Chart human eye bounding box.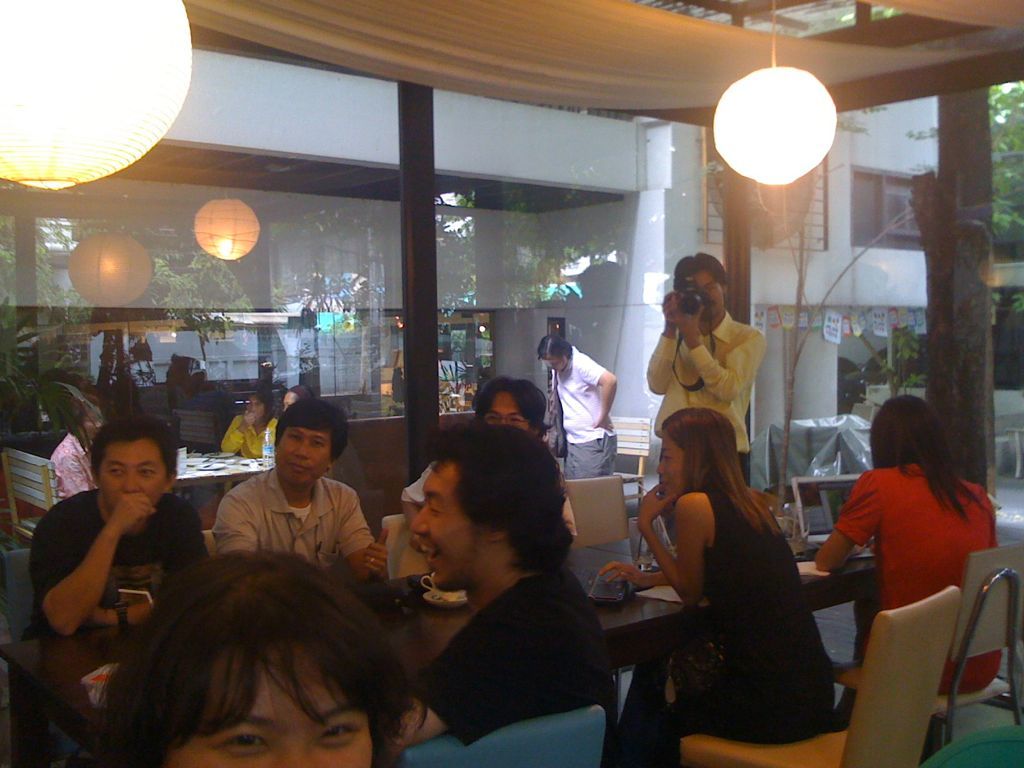
Charted: <box>306,436,328,450</box>.
